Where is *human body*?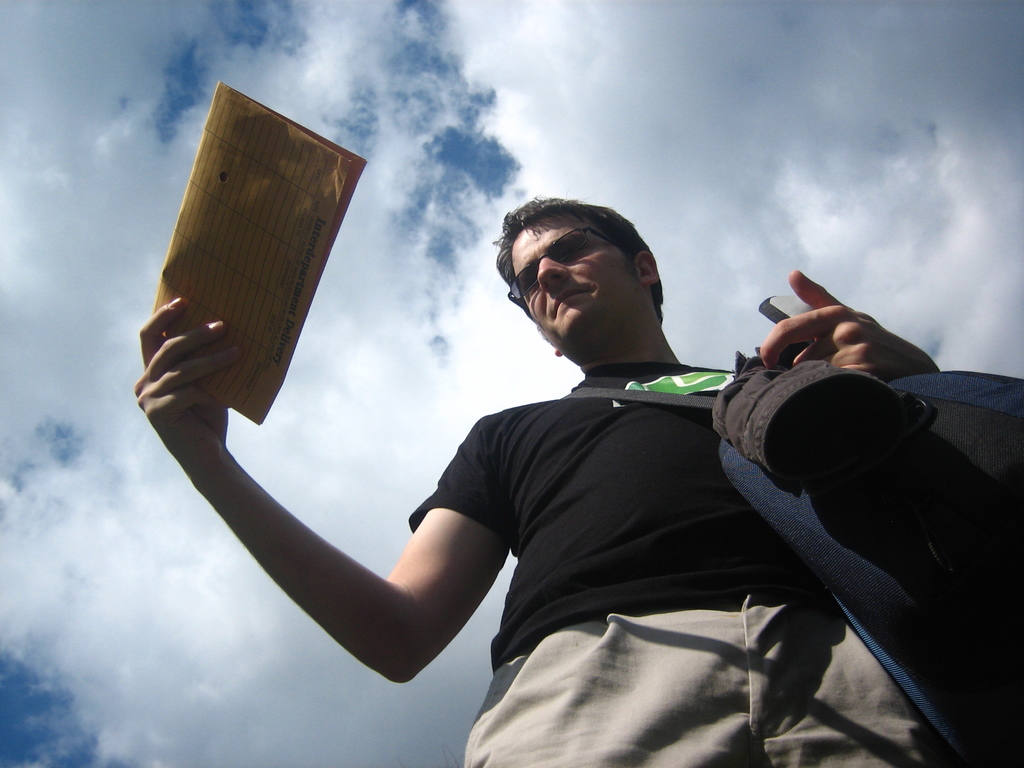
x1=128 y1=273 x2=939 y2=765.
